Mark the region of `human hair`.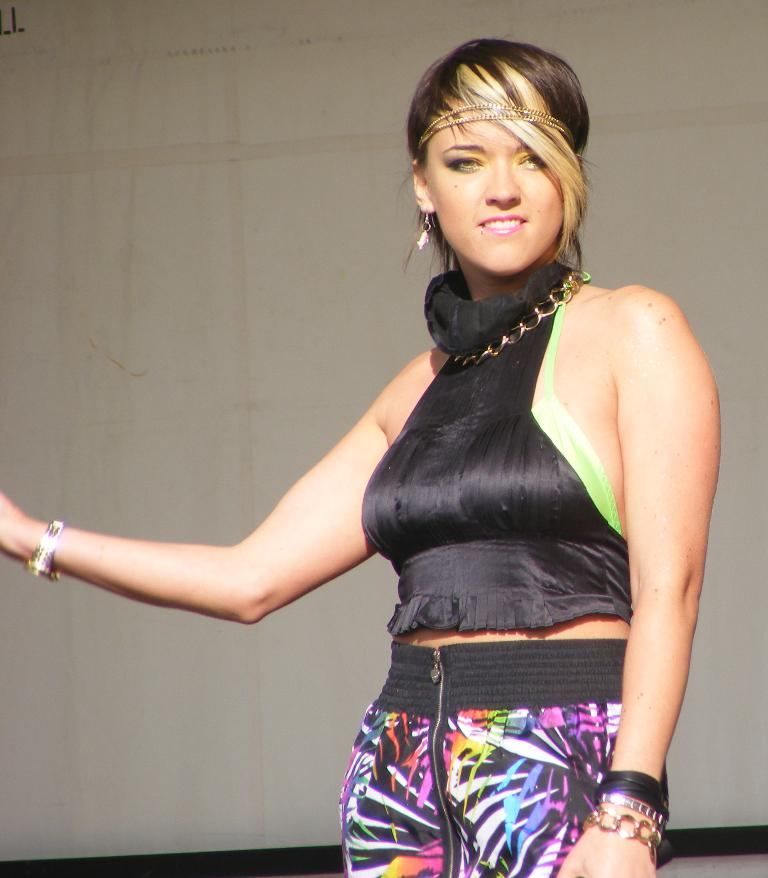
Region: box=[398, 39, 603, 273].
